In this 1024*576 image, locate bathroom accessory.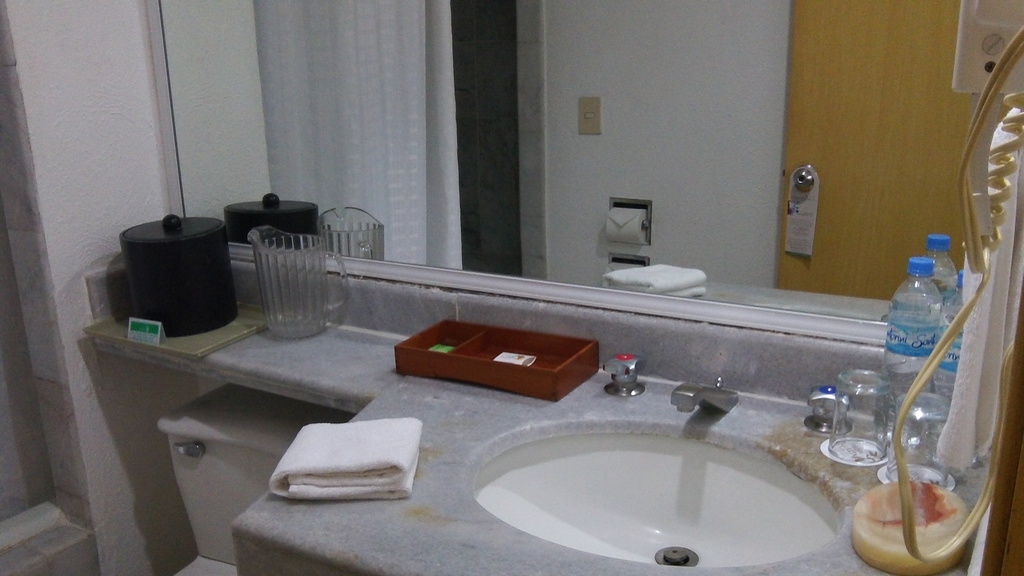
Bounding box: (123,366,379,575).
